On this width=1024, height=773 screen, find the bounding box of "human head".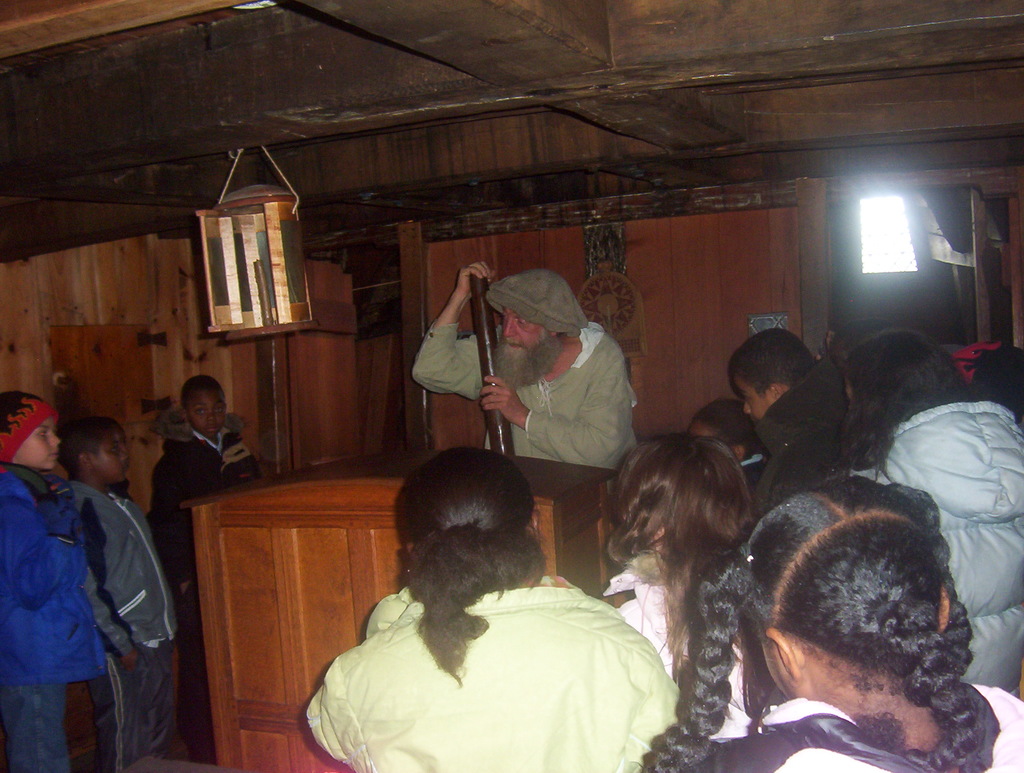
Bounding box: left=838, top=330, right=960, bottom=459.
